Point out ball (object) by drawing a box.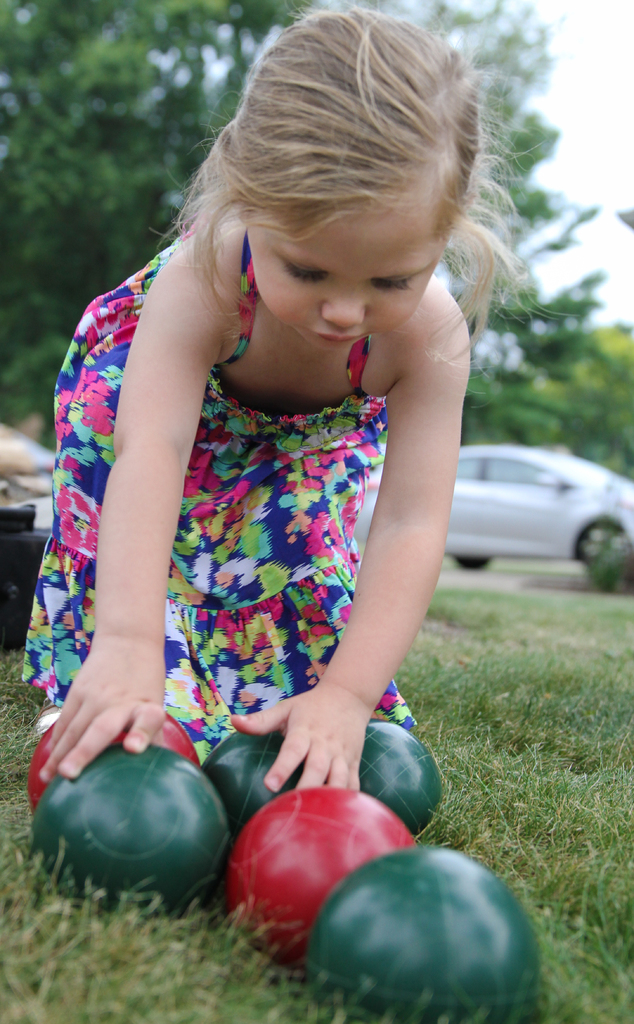
BBox(209, 736, 305, 827).
